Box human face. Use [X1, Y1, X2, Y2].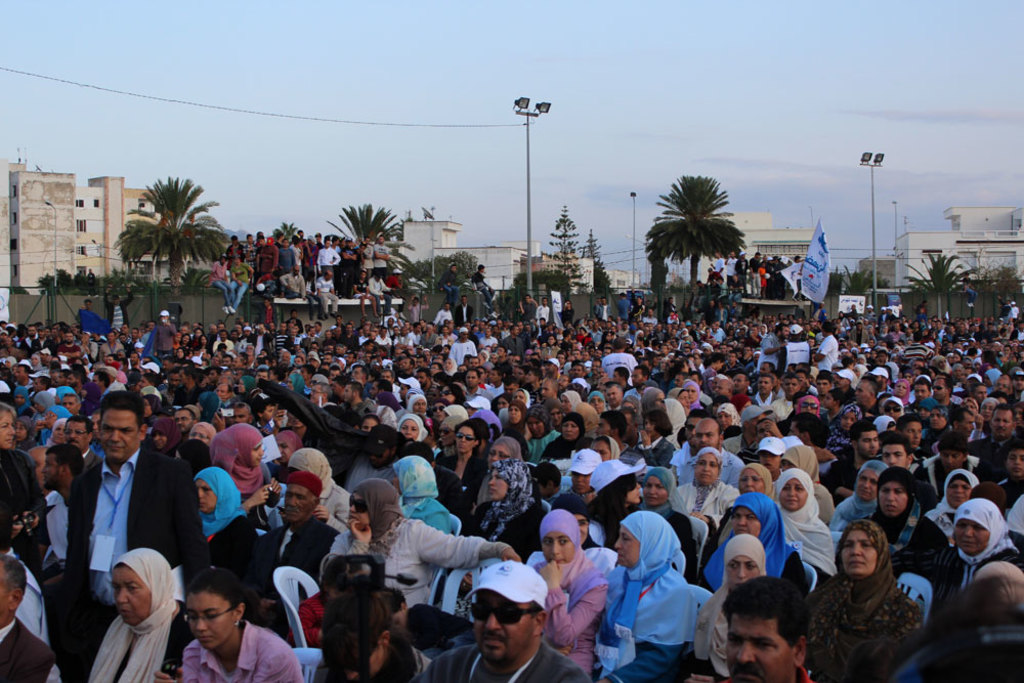
[592, 439, 610, 459].
